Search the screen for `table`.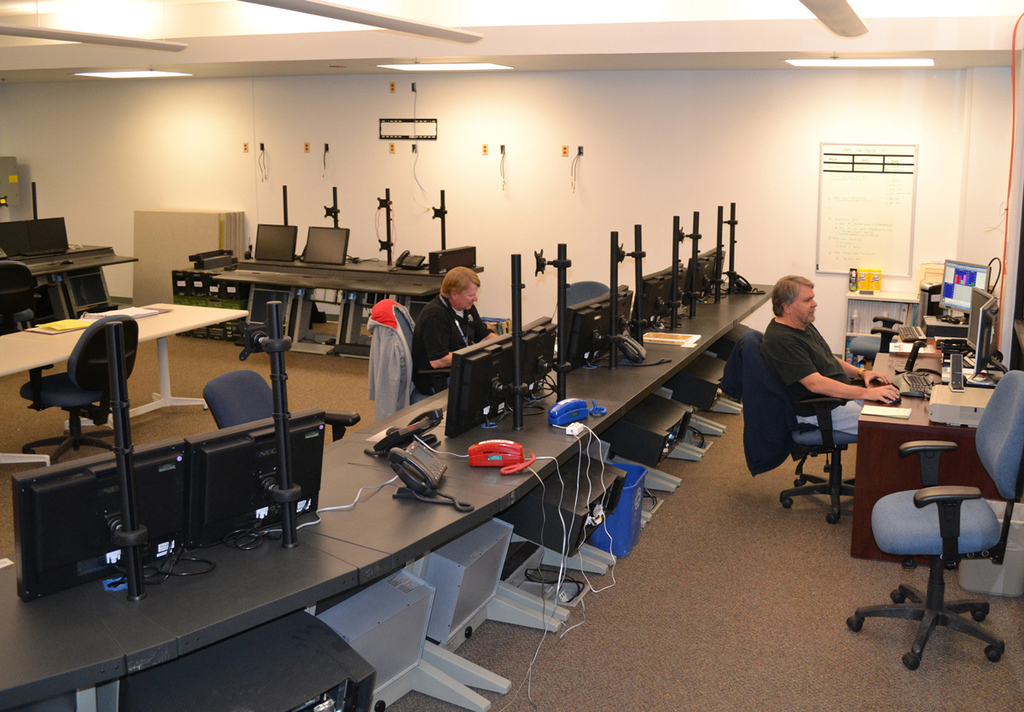
Found at bbox(0, 295, 218, 461).
